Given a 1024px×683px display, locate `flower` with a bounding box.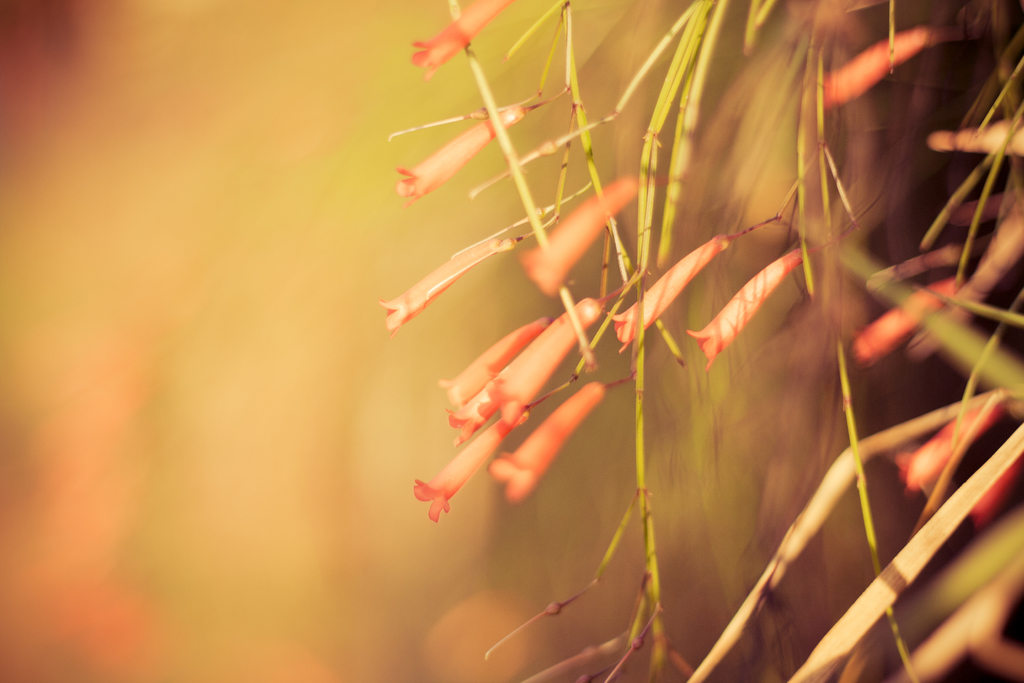
Located: 442:287:598:434.
